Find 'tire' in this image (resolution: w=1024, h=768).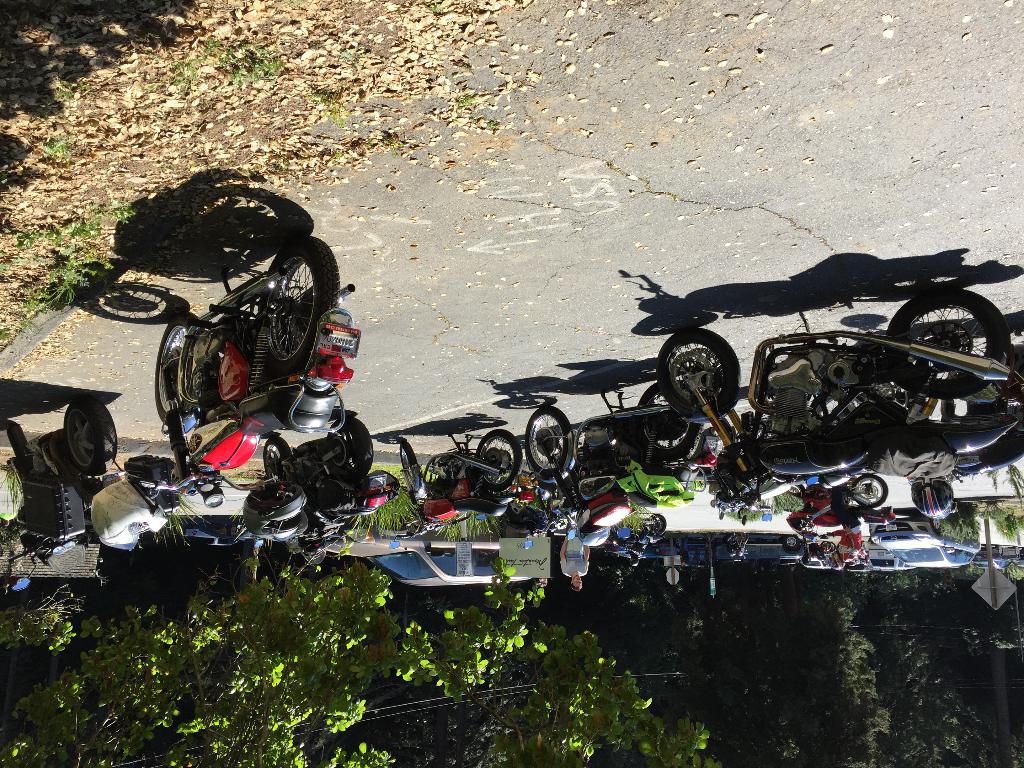
525/406/575/477.
